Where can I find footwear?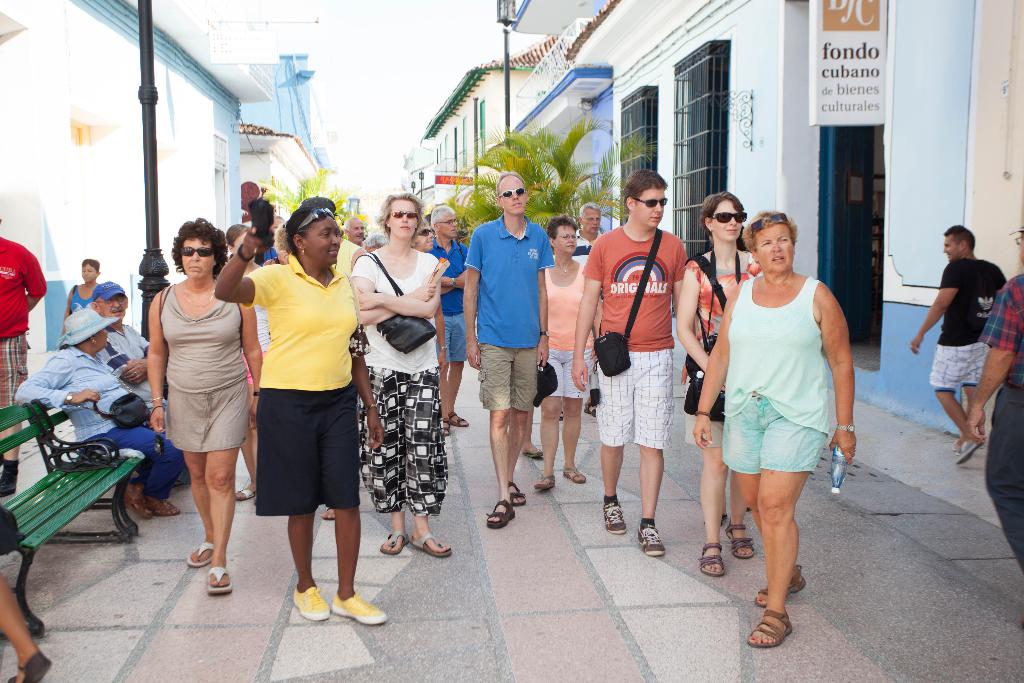
You can find it at crop(403, 529, 453, 559).
